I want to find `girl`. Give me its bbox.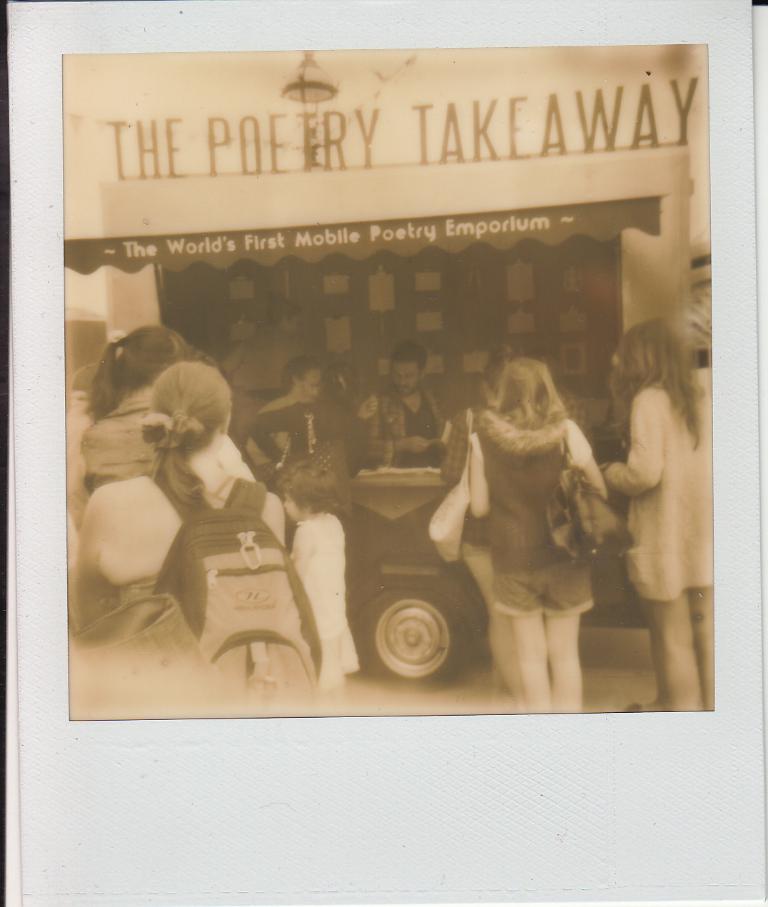
[left=596, top=320, right=712, bottom=716].
